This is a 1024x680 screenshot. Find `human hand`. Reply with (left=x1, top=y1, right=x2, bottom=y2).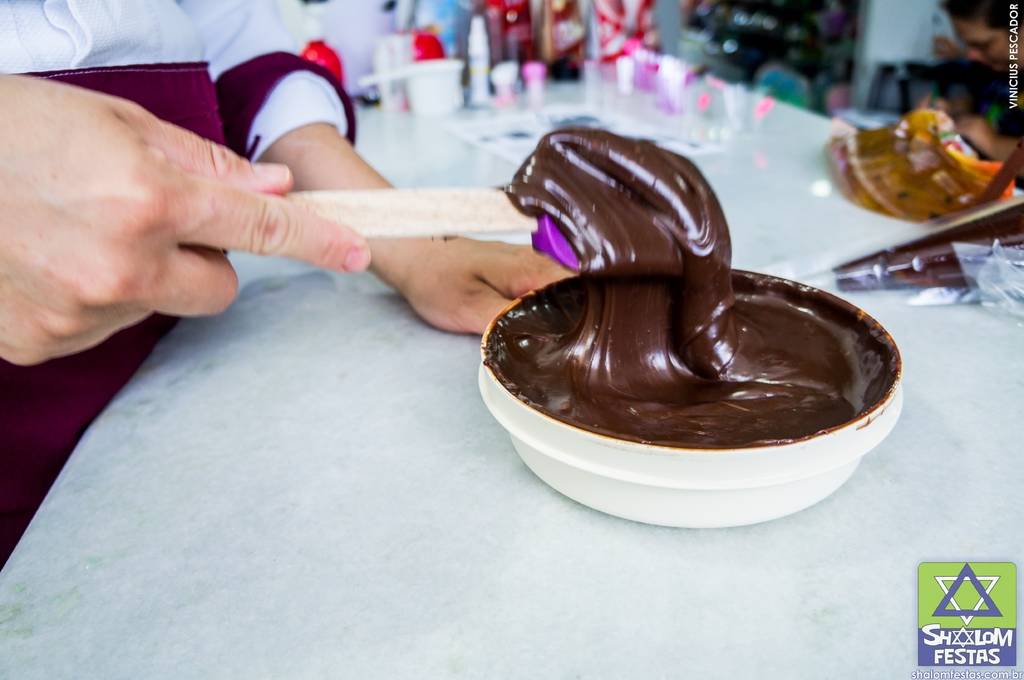
(left=913, top=92, right=955, bottom=126).
